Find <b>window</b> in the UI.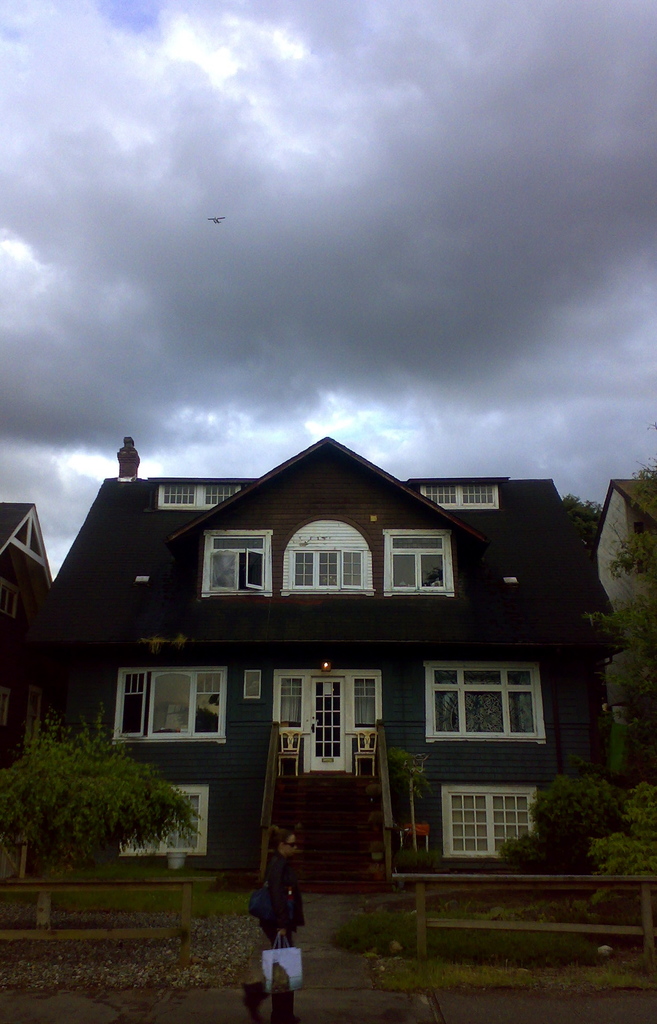
UI element at box(114, 772, 207, 858).
